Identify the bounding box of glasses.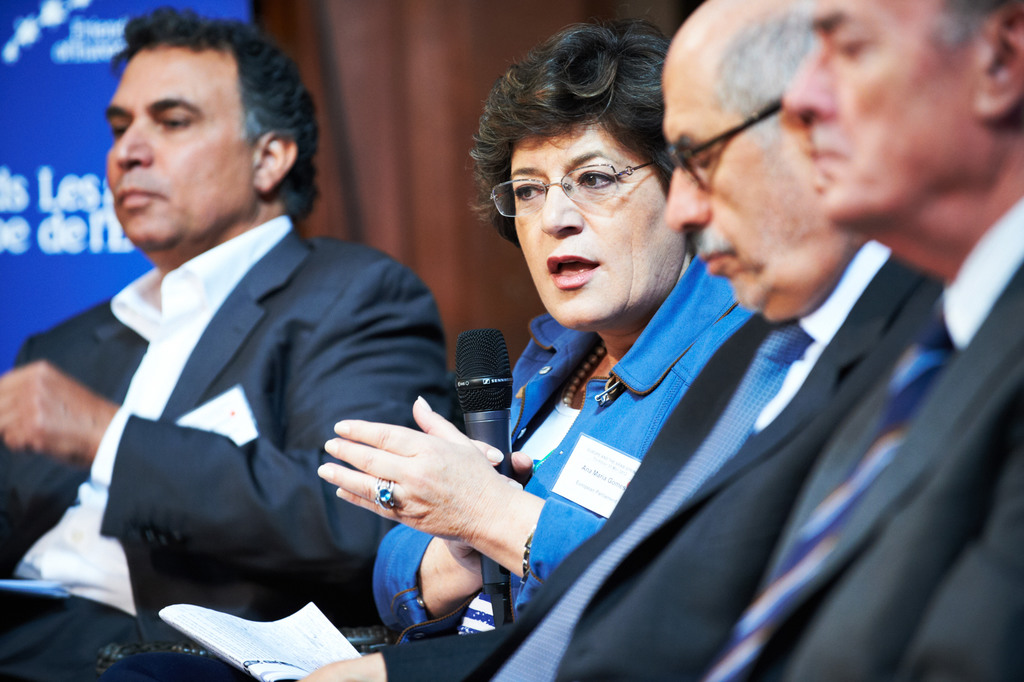
{"left": 656, "top": 94, "right": 788, "bottom": 200}.
